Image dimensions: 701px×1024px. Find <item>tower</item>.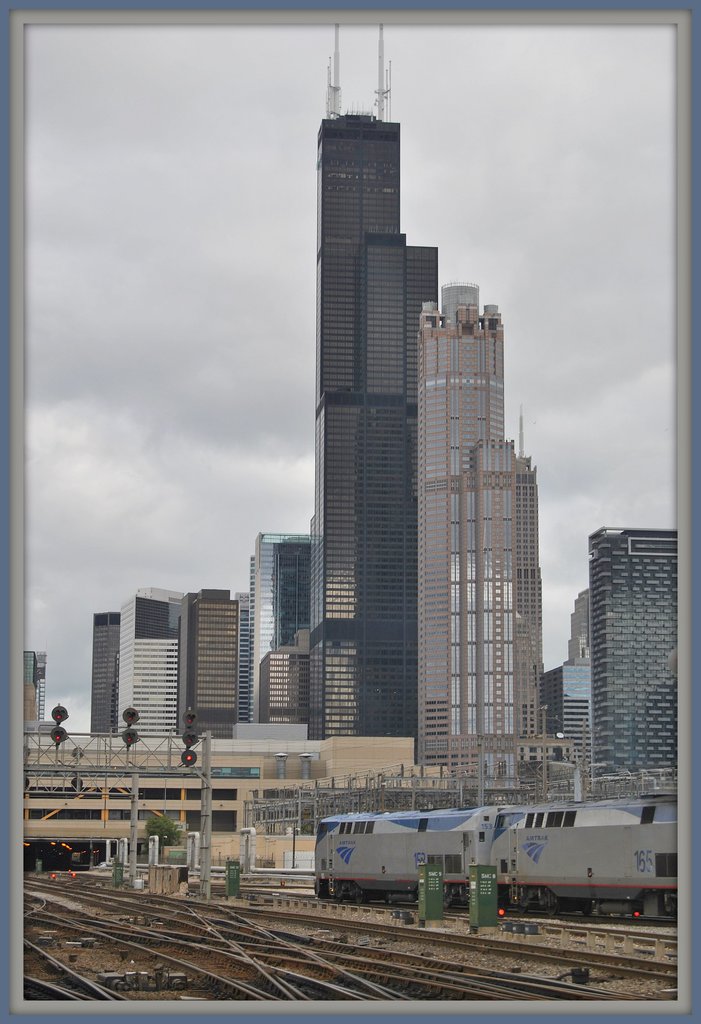
x1=110 y1=589 x2=187 y2=741.
